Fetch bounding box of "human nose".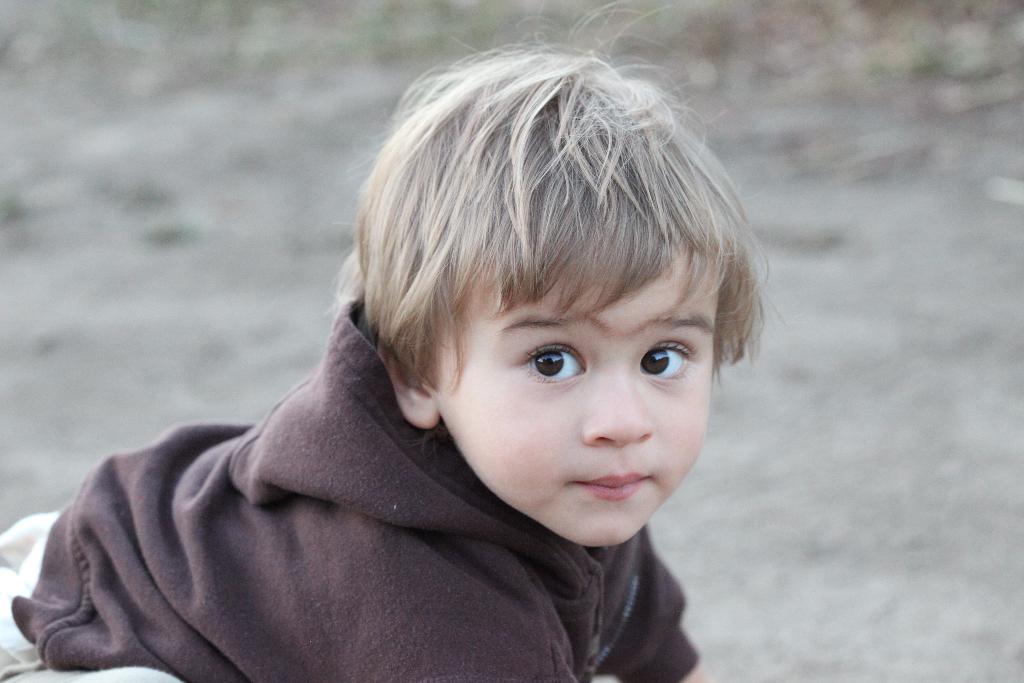
Bbox: box=[581, 357, 655, 451].
